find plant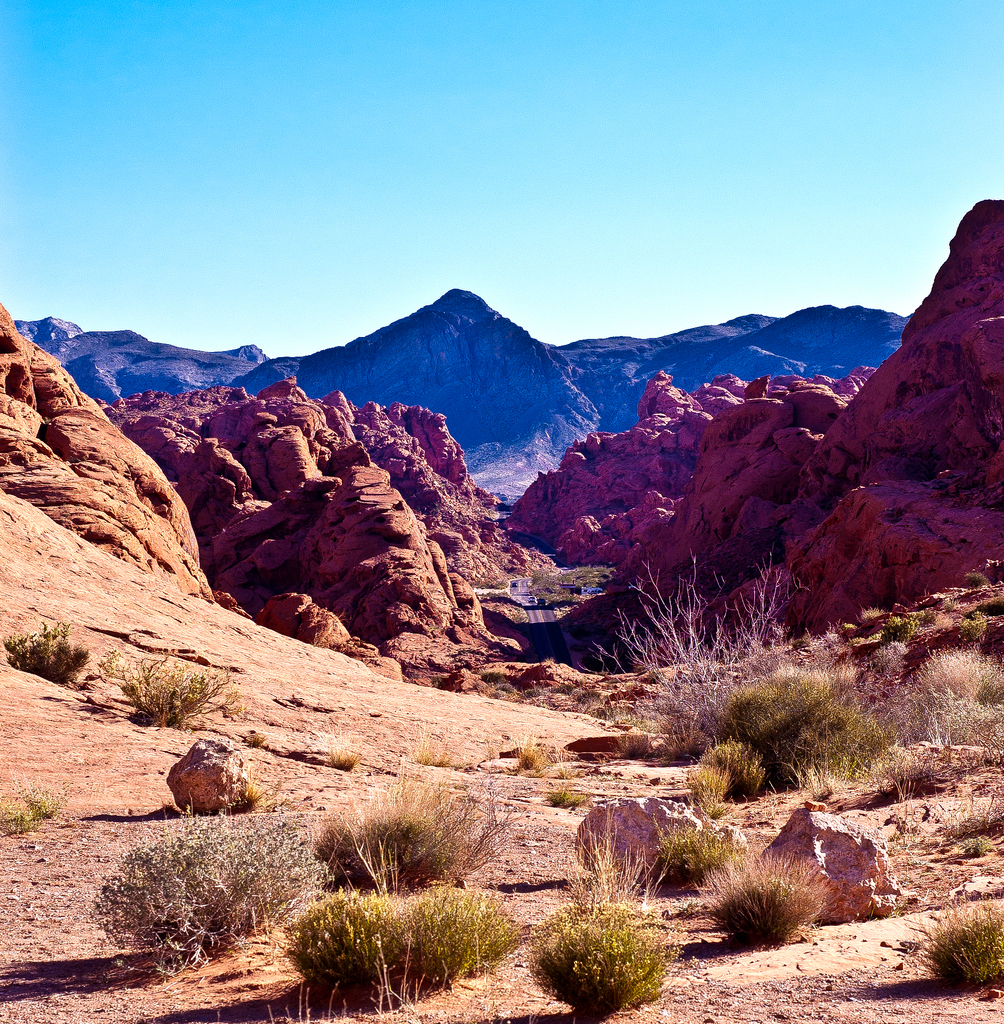
locate(527, 879, 672, 1021)
